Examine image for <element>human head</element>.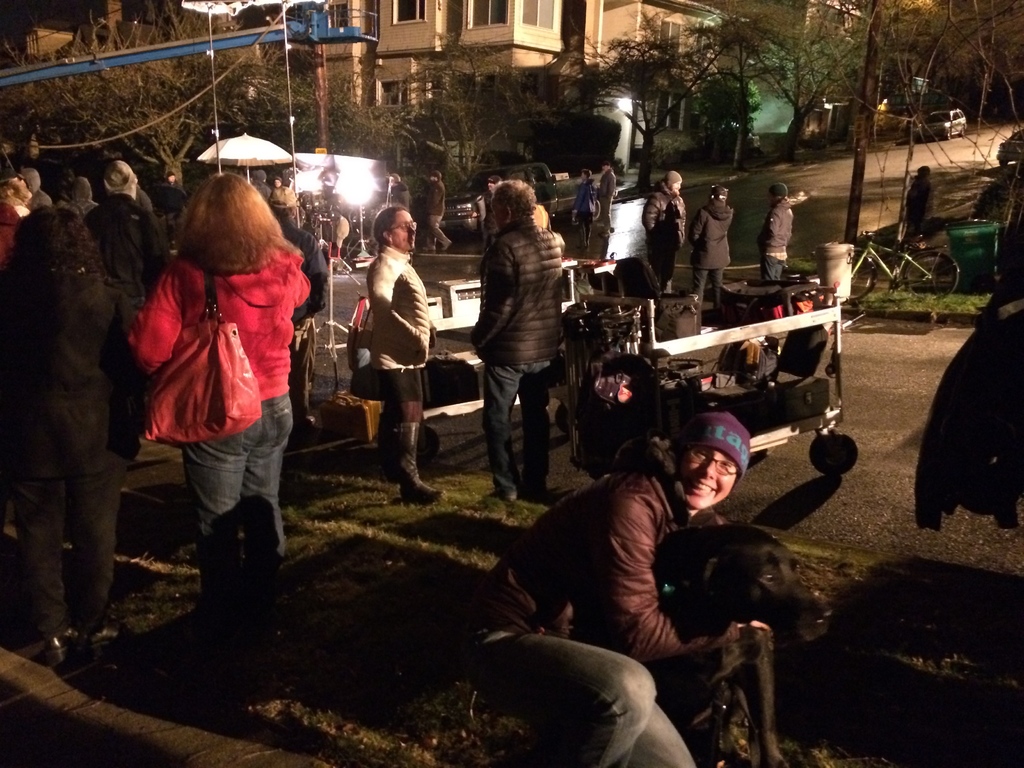
Examination result: (left=17, top=169, right=39, bottom=192).
